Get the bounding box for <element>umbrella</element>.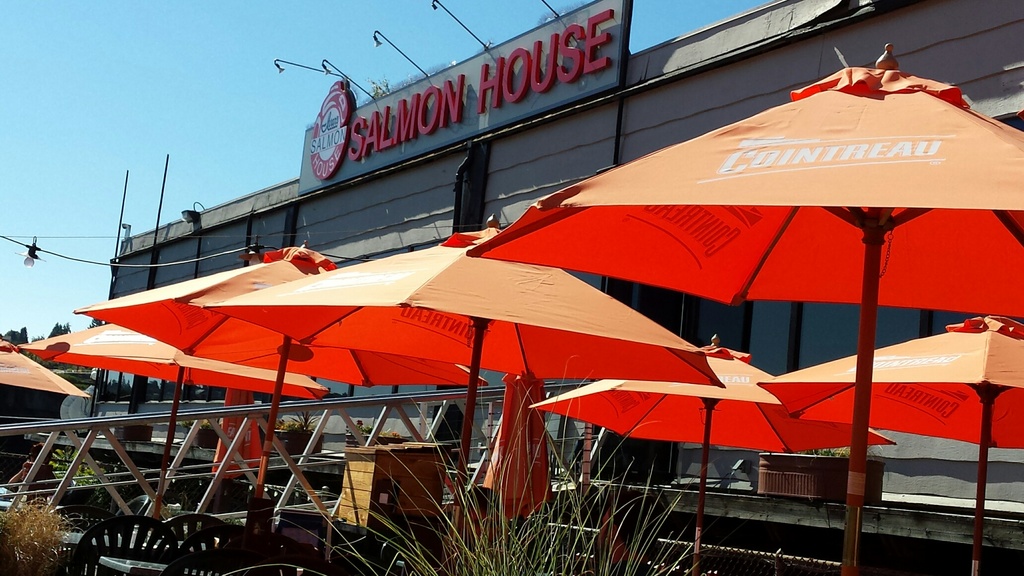
BBox(464, 42, 1023, 575).
